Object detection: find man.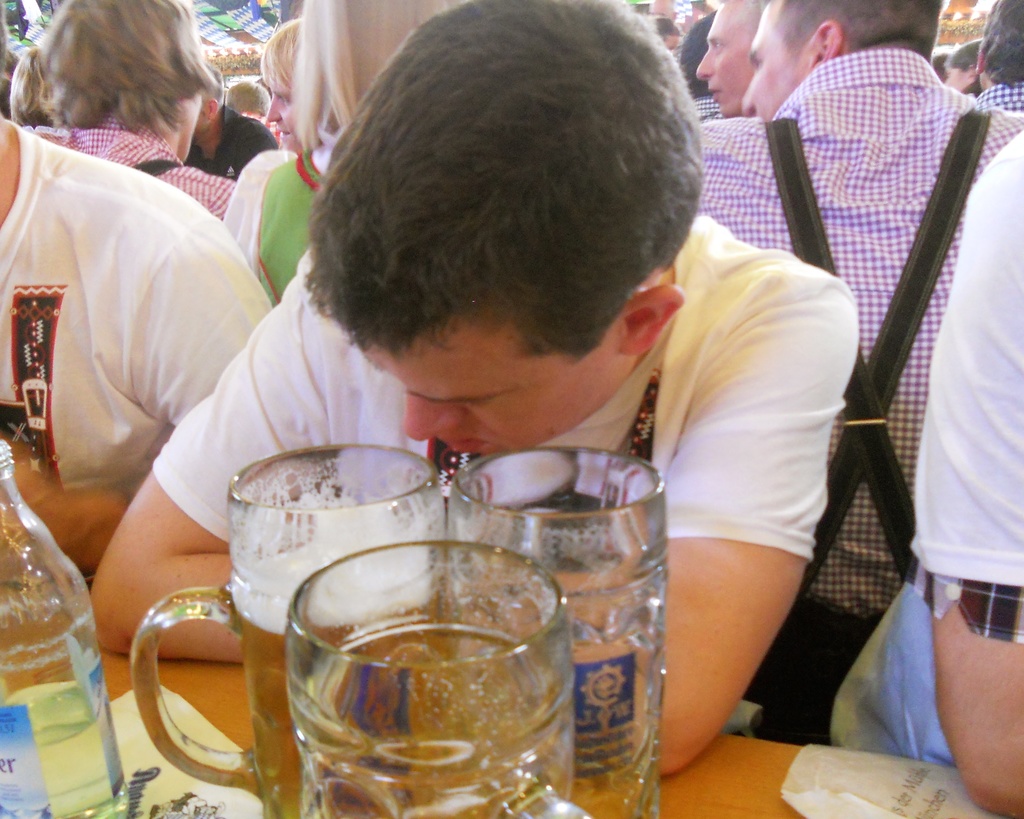
<region>84, 0, 862, 778</region>.
